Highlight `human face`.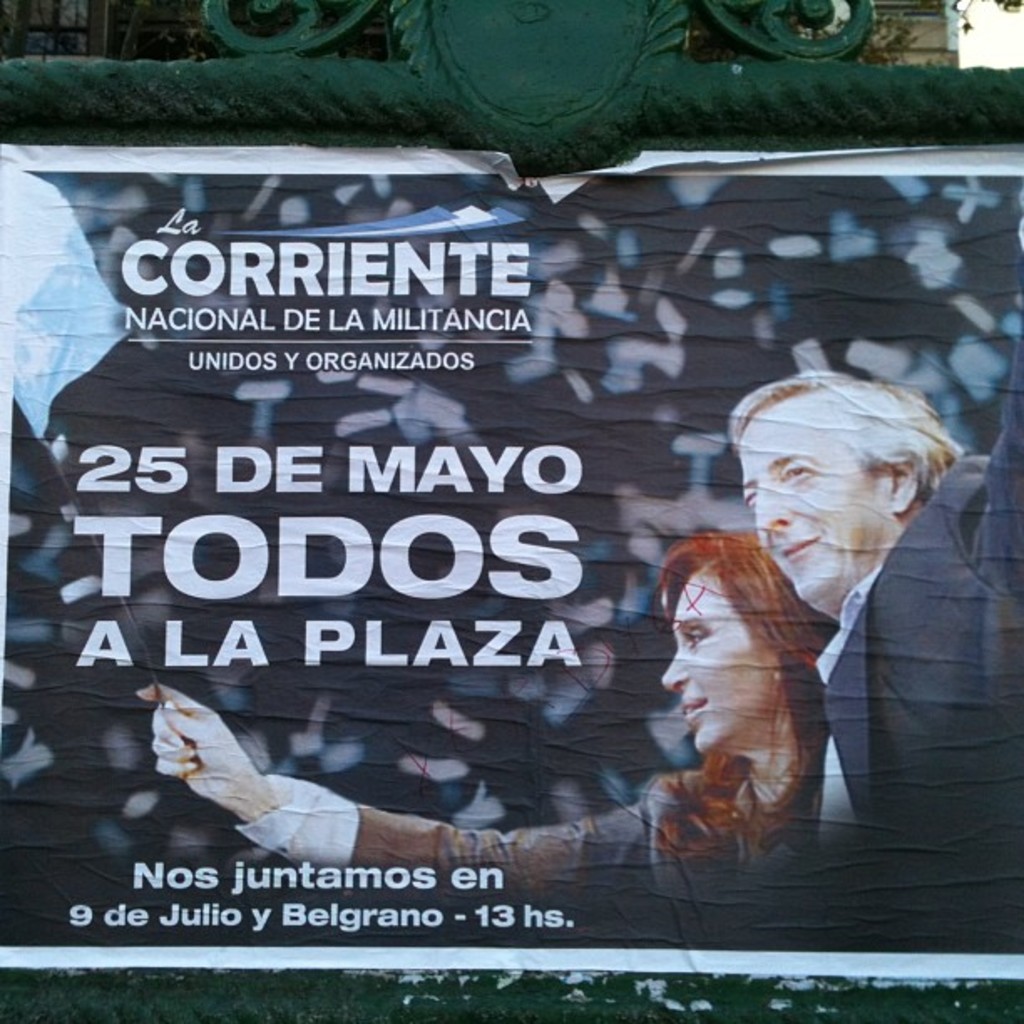
Highlighted region: detection(753, 418, 888, 612).
